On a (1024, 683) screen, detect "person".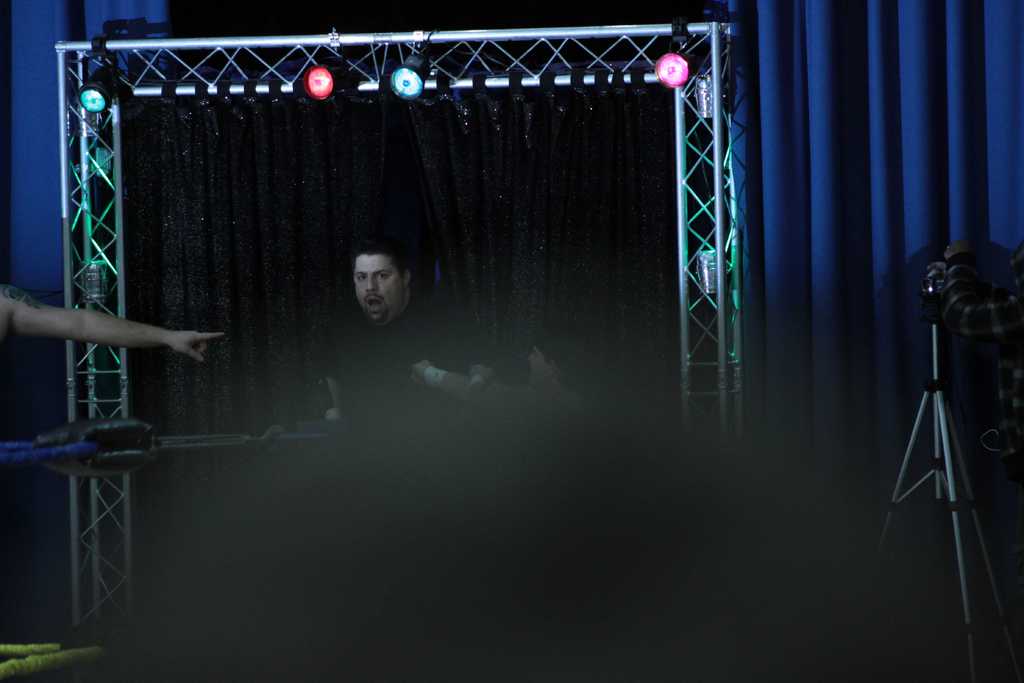
(317, 242, 504, 426).
